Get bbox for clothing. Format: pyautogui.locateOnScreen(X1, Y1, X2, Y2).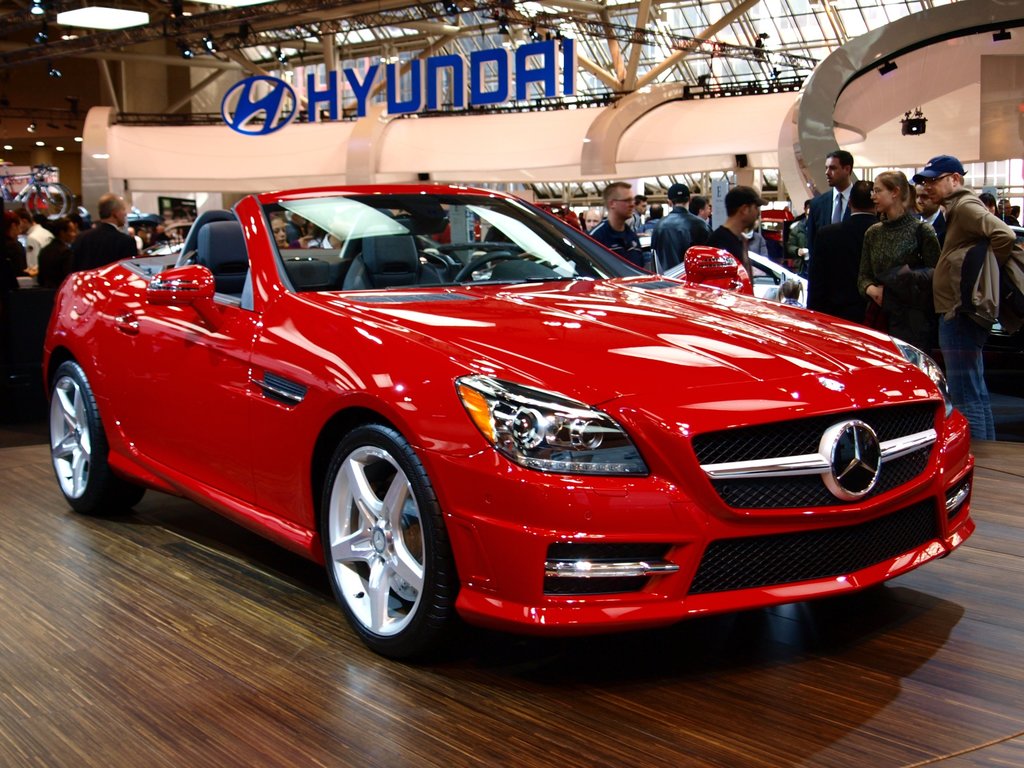
pyautogui.locateOnScreen(848, 207, 941, 319).
